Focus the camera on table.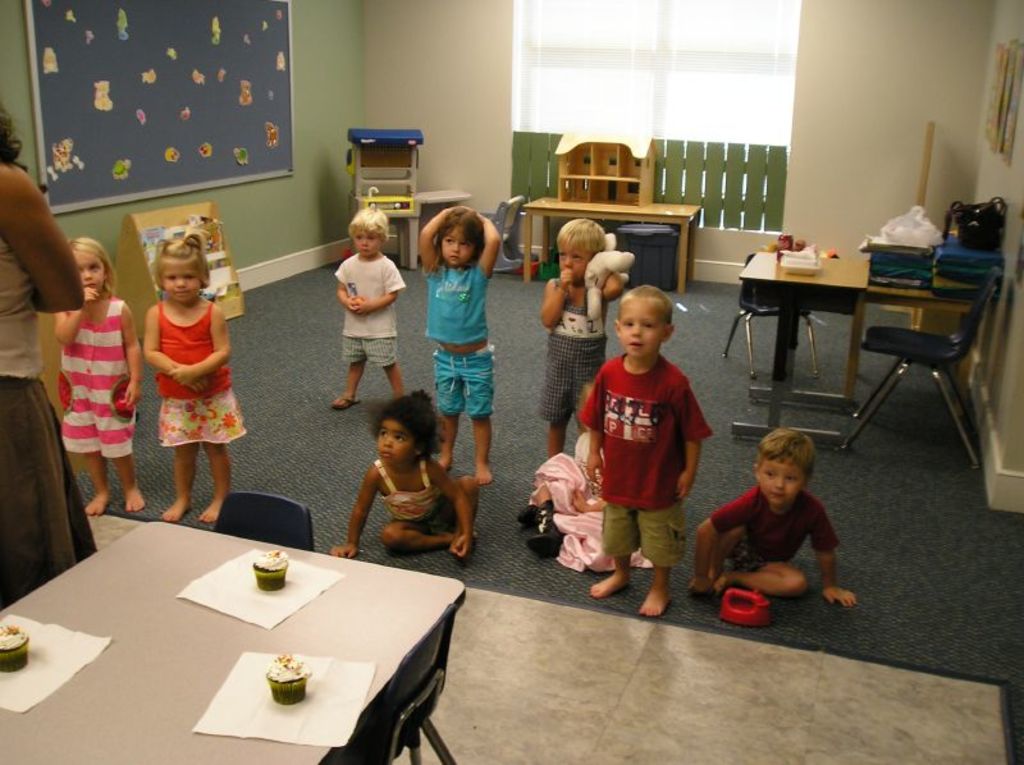
Focus region: bbox=[14, 504, 488, 764].
